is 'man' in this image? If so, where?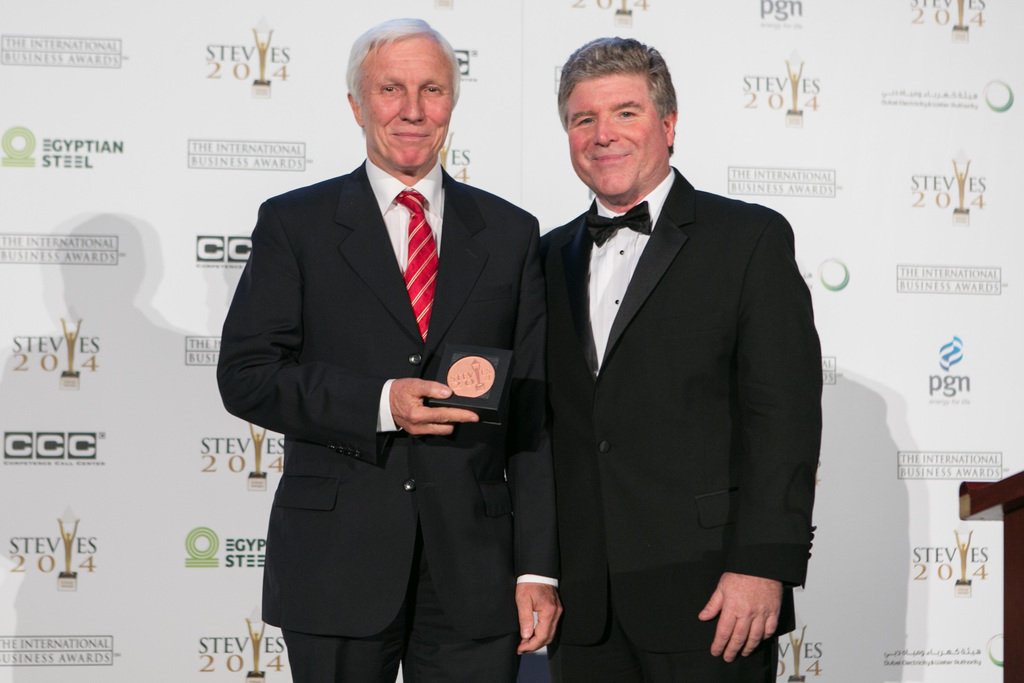
Yes, at select_region(216, 15, 564, 682).
